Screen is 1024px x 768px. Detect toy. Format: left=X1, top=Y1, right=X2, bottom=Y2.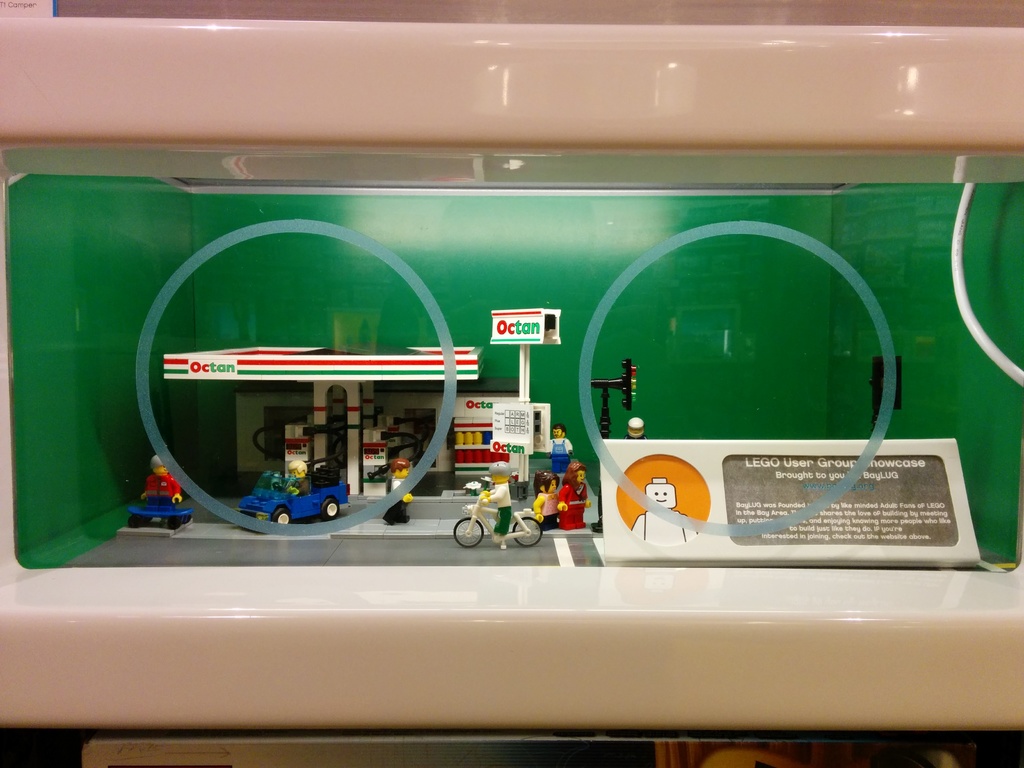
left=628, top=474, right=697, bottom=546.
